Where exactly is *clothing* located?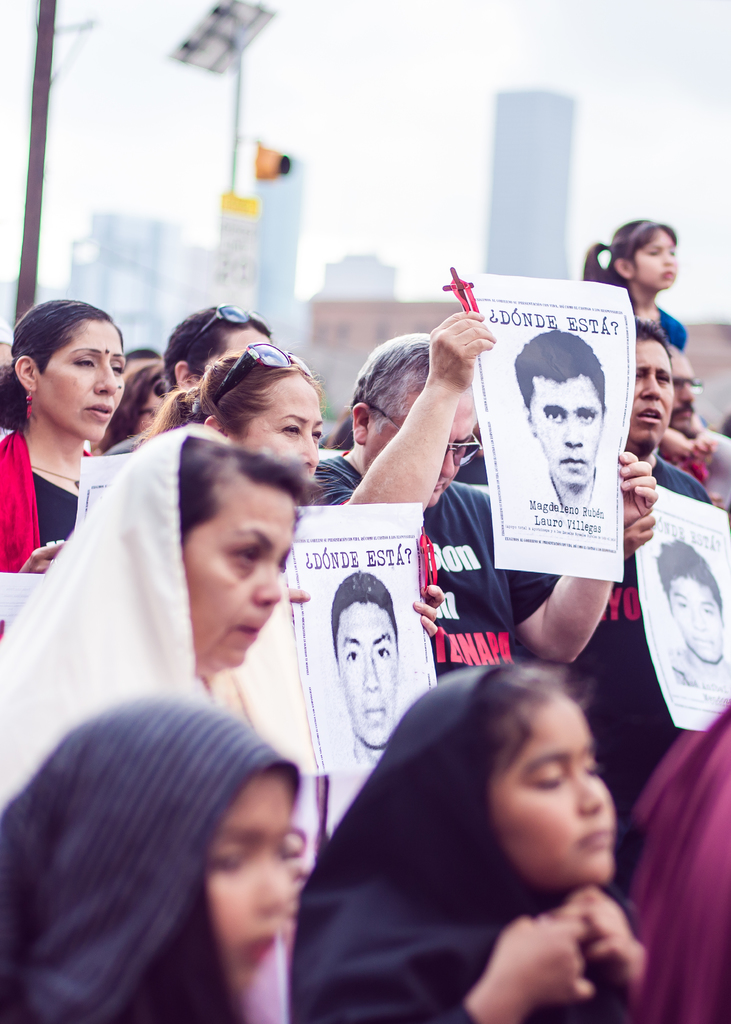
Its bounding box is pyautogui.locateOnScreen(97, 428, 154, 461).
